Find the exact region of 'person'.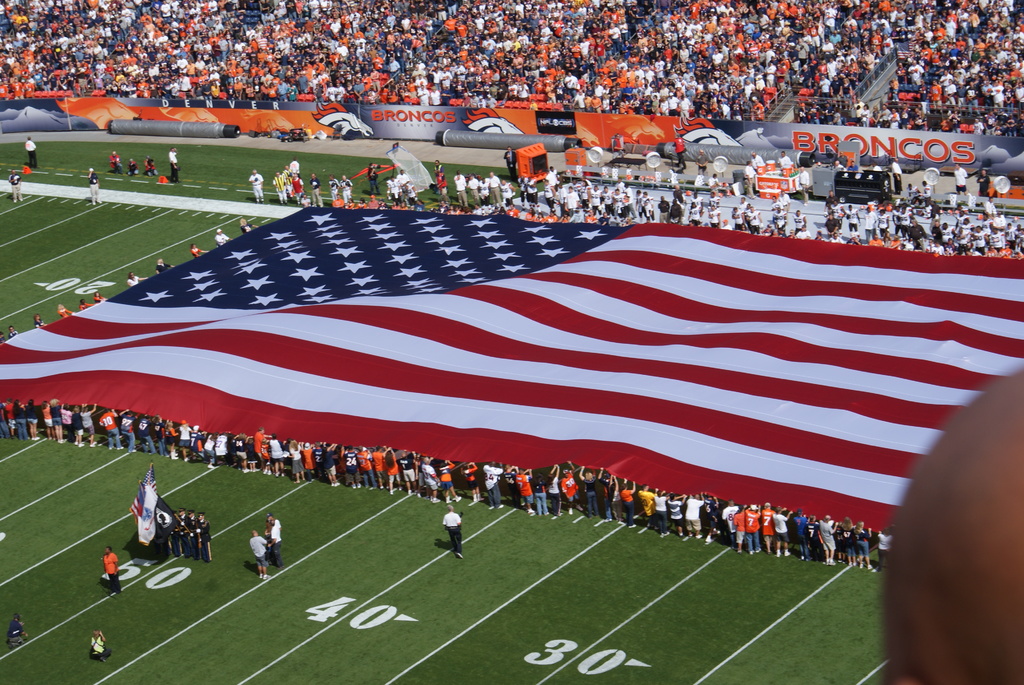
Exact region: x1=89, y1=627, x2=109, y2=665.
